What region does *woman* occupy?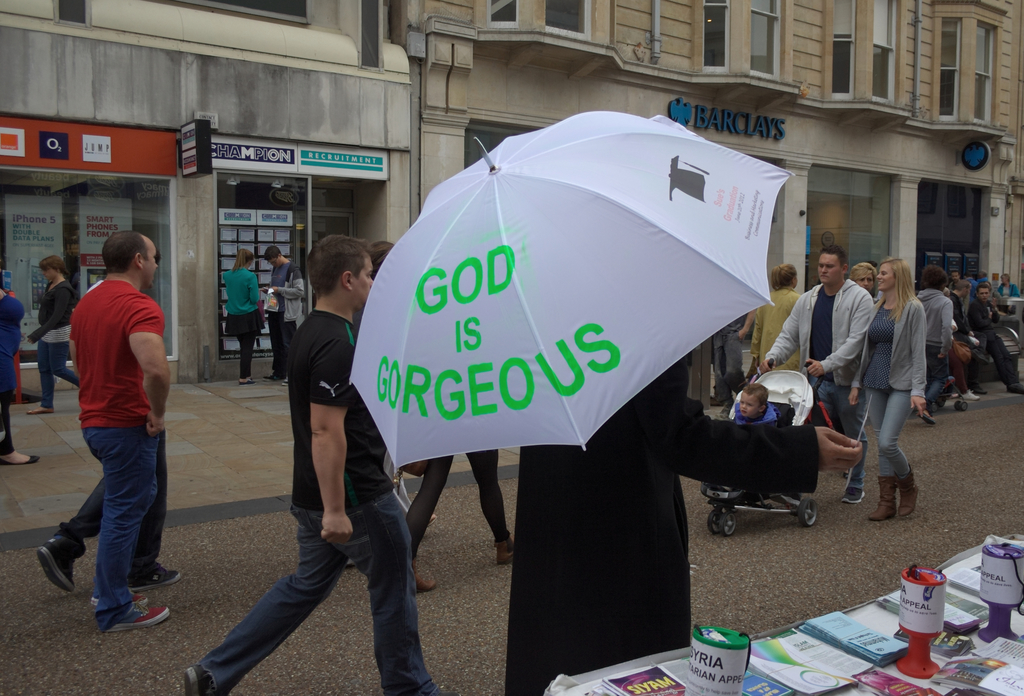
{"left": 908, "top": 263, "right": 959, "bottom": 402}.
